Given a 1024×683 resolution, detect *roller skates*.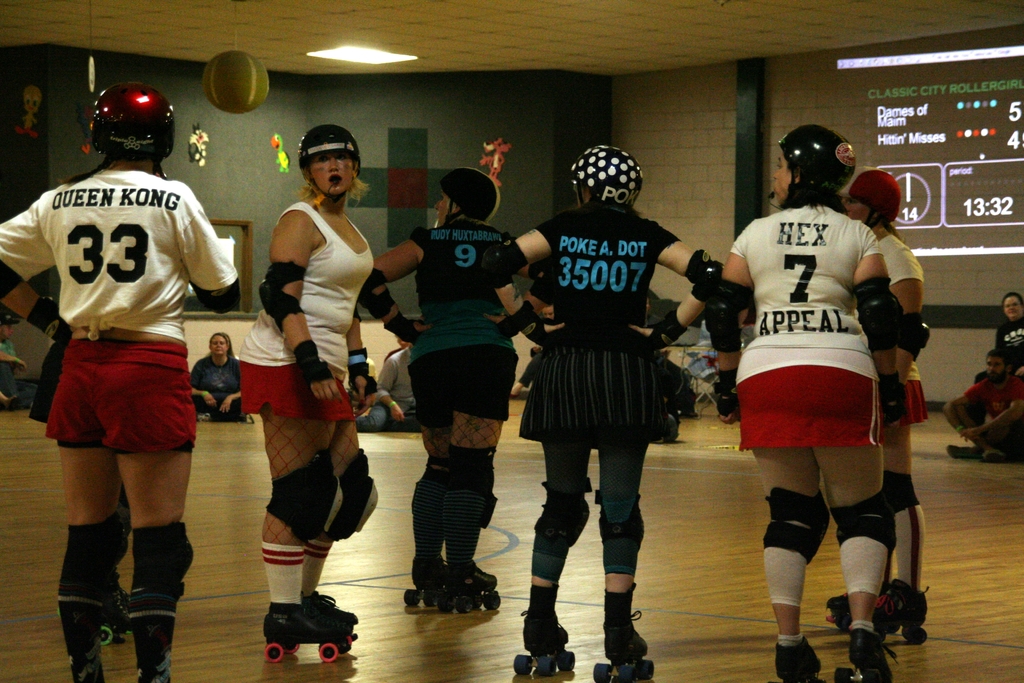
<region>514, 606, 578, 675</region>.
